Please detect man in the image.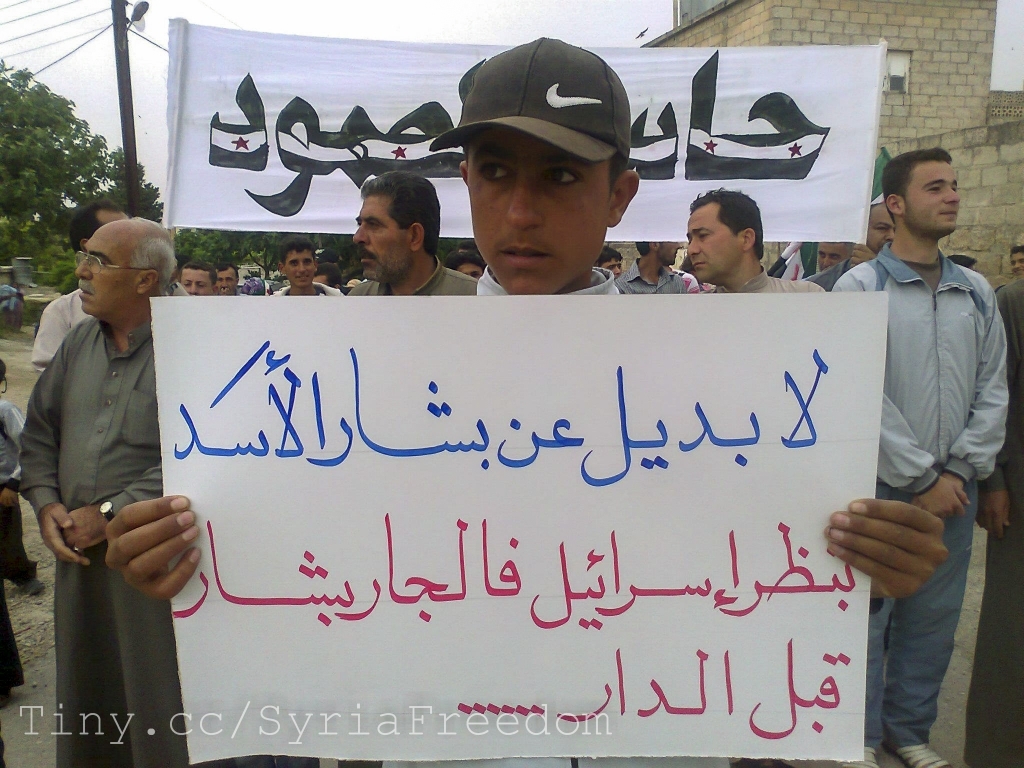
[left=601, top=244, right=702, bottom=323].
